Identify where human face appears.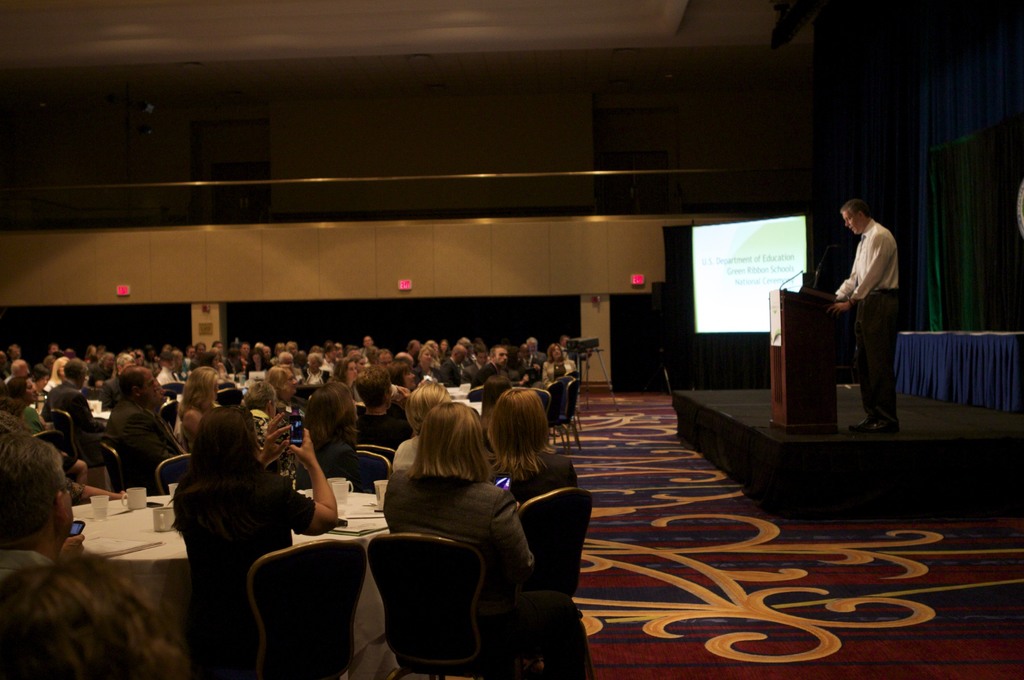
Appears at bbox=[242, 343, 250, 356].
